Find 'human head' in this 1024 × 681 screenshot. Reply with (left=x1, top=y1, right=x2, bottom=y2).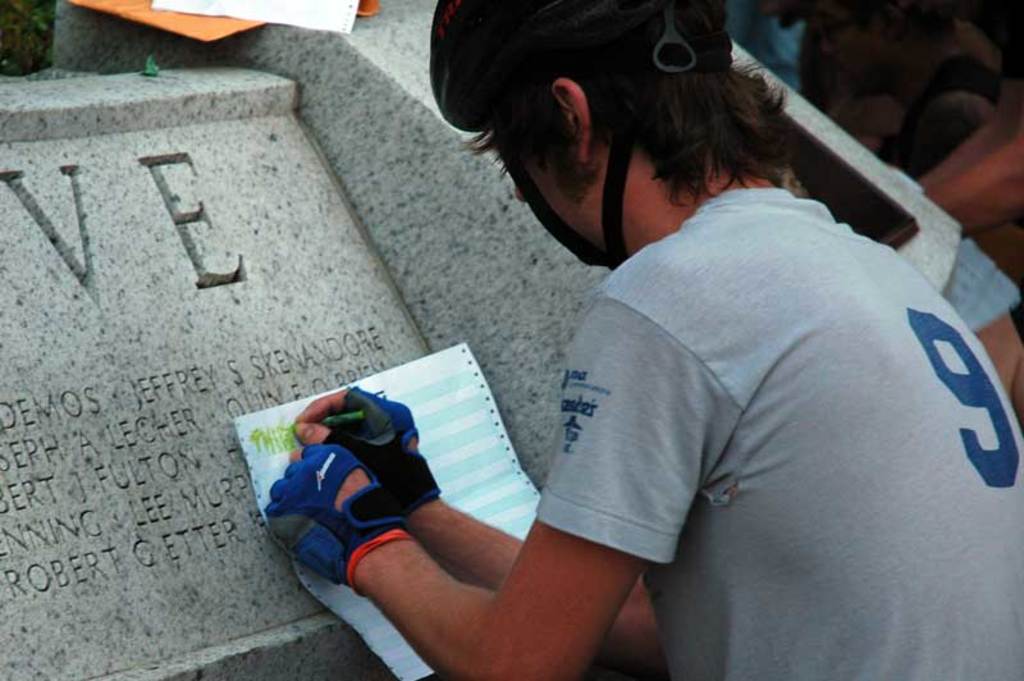
(left=440, top=6, right=835, bottom=261).
